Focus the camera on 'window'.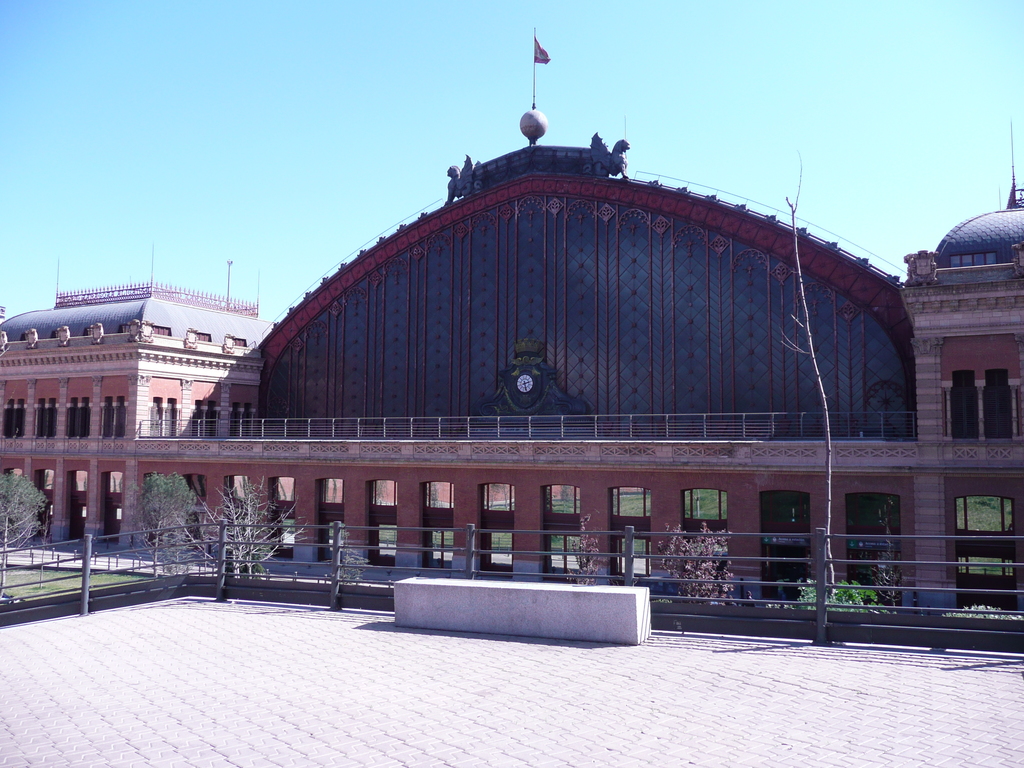
Focus region: [x1=35, y1=463, x2=54, y2=529].
